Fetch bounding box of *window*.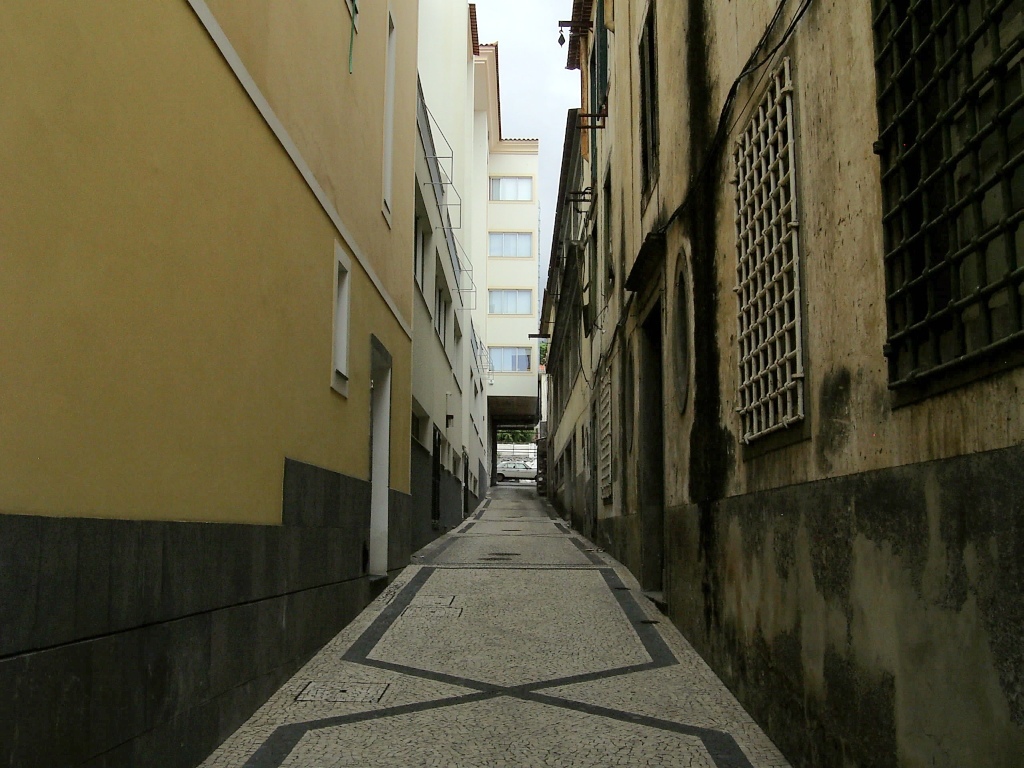
Bbox: (480, 344, 533, 379).
